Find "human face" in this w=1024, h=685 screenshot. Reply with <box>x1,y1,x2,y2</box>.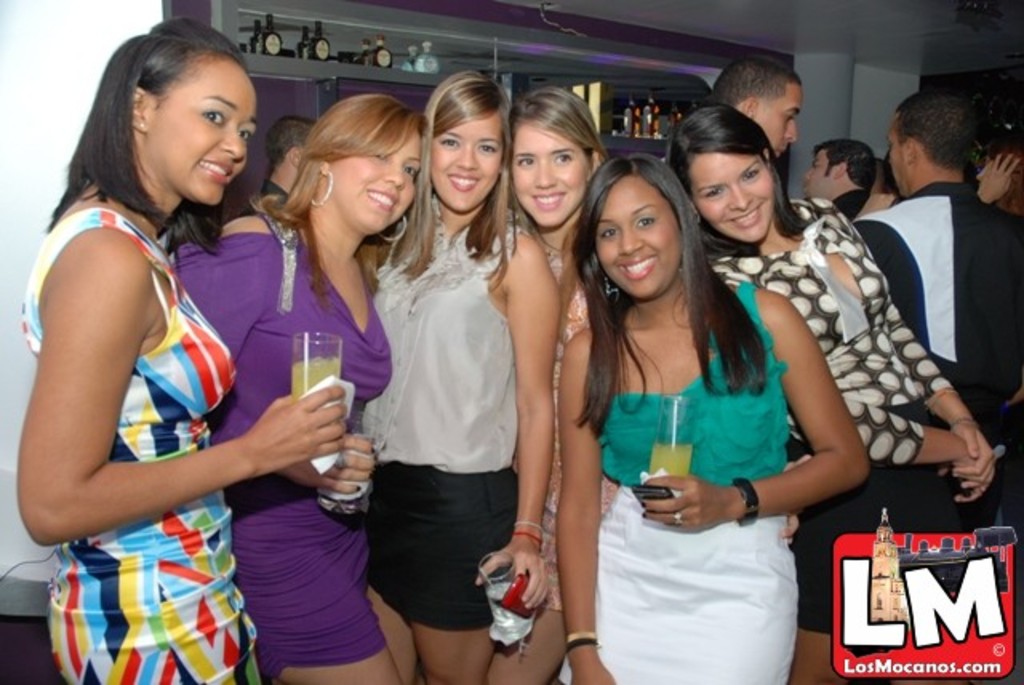
<box>890,115,909,194</box>.
